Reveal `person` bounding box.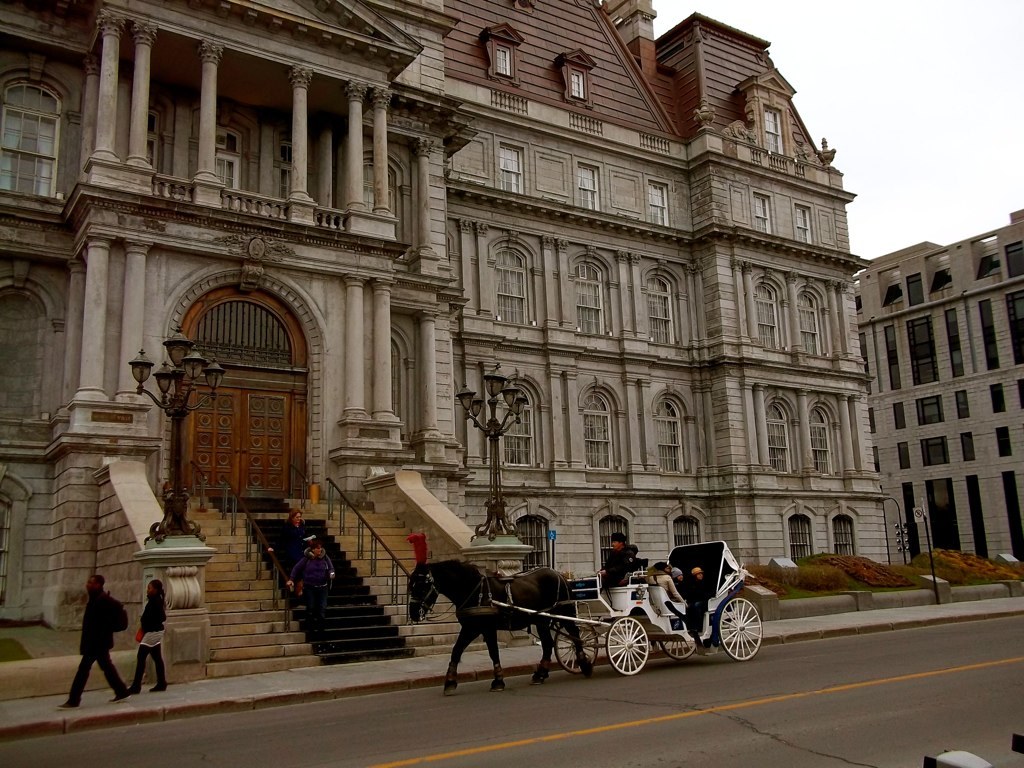
Revealed: crop(60, 574, 133, 709).
